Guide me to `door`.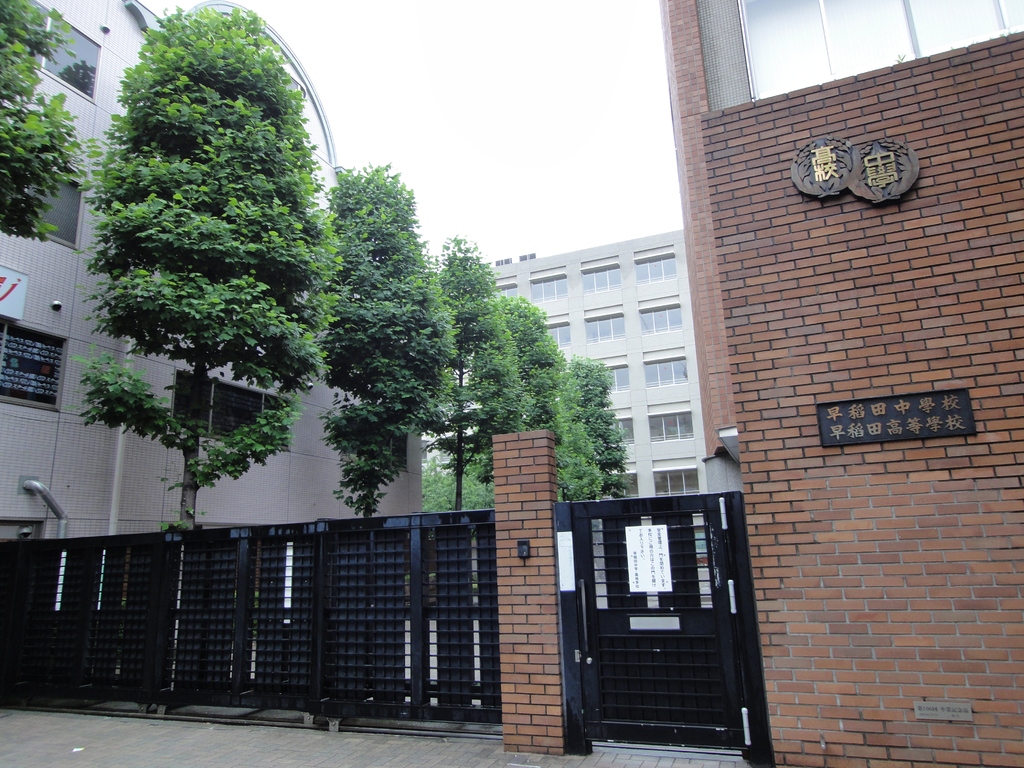
Guidance: (x1=552, y1=459, x2=742, y2=744).
